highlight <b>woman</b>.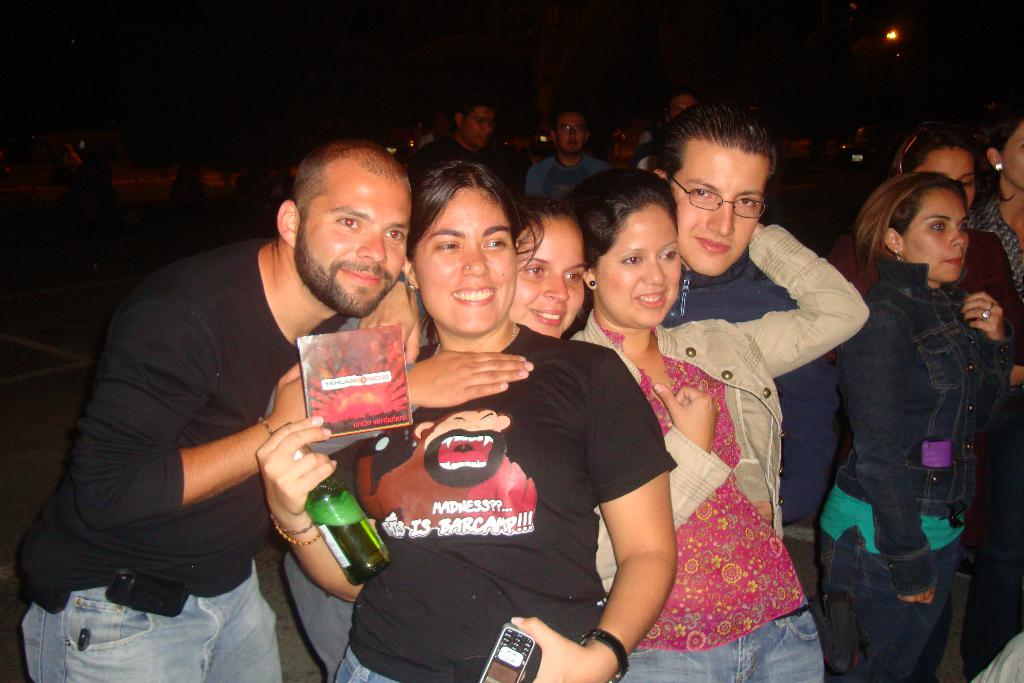
Highlighted region: bbox=[513, 195, 586, 336].
